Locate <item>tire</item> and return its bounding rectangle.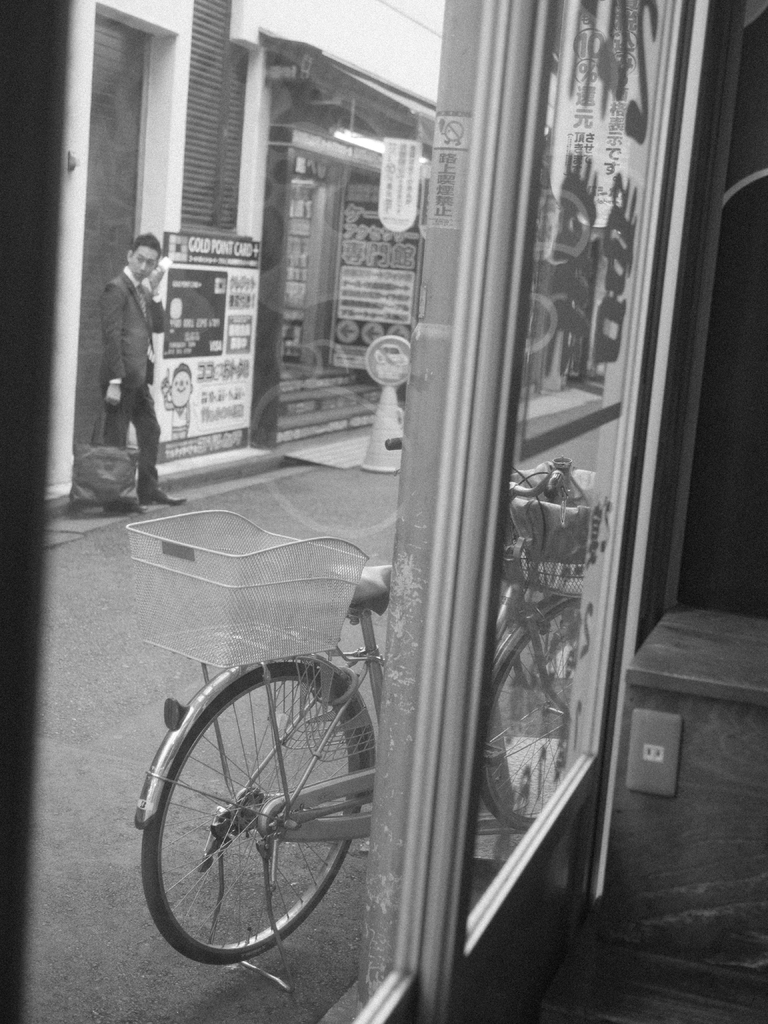
<bbox>144, 637, 381, 962</bbox>.
